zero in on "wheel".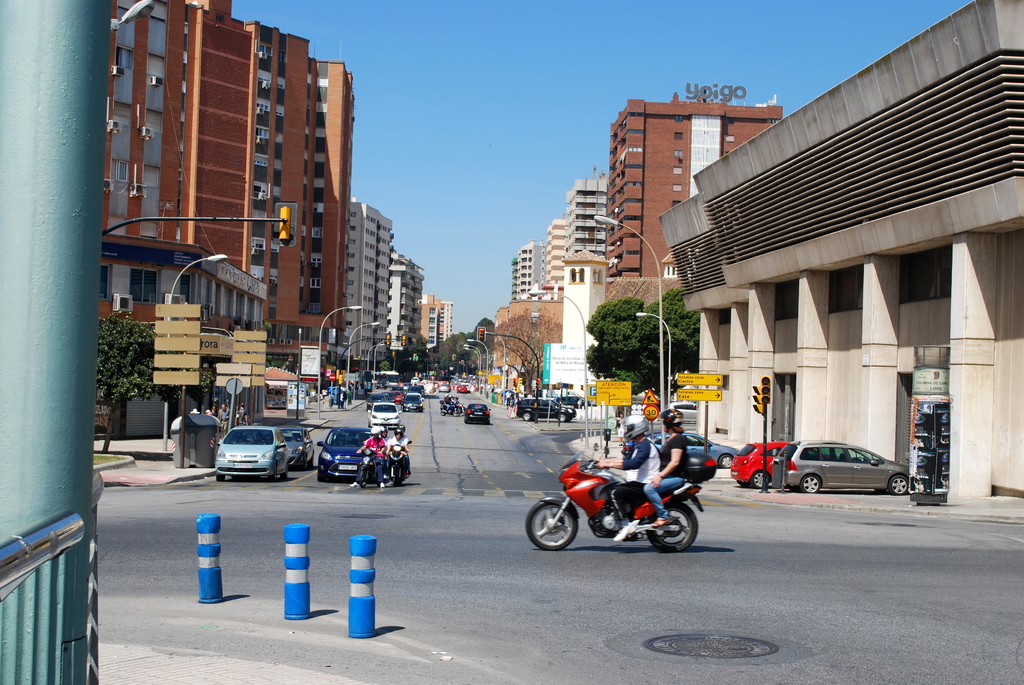
Zeroed in: (391, 468, 399, 483).
